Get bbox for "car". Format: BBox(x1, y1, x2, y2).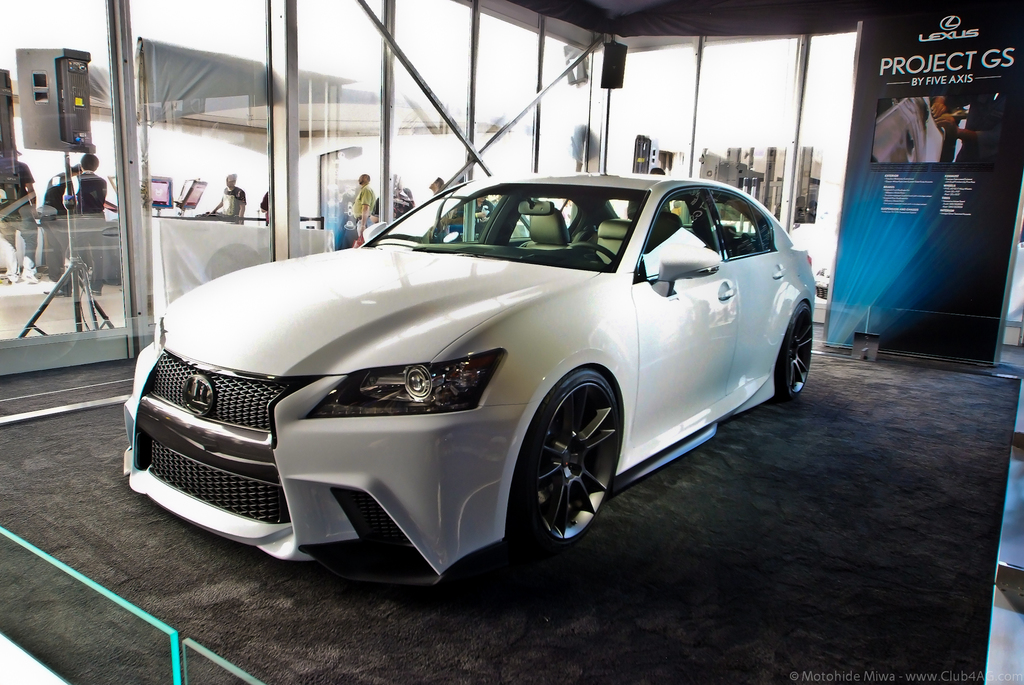
BBox(118, 166, 819, 594).
